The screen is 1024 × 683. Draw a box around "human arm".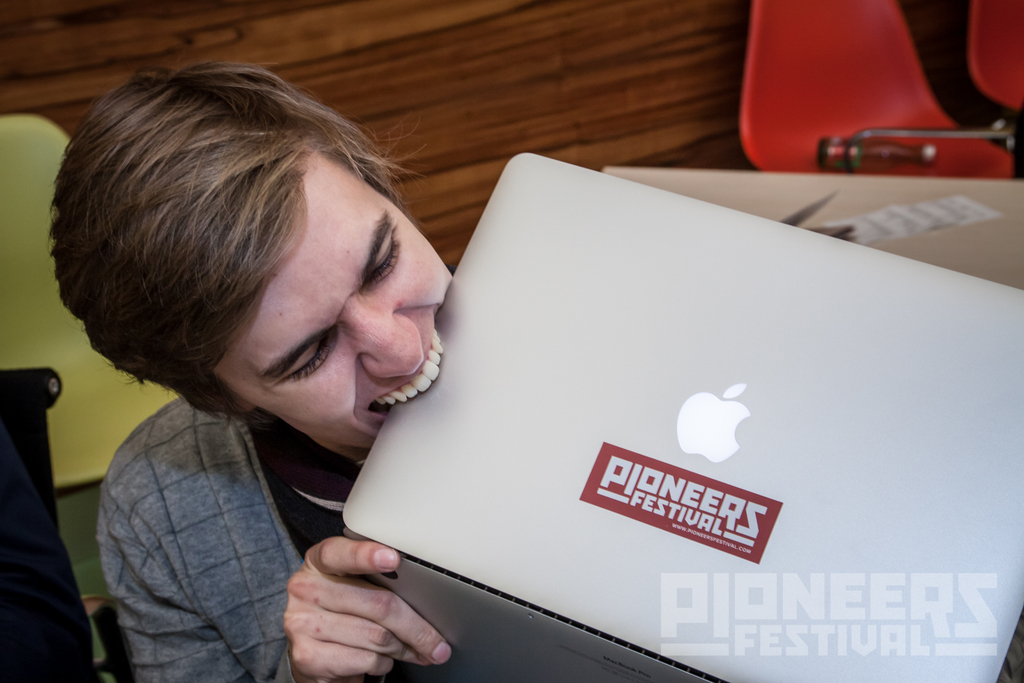
detection(91, 424, 420, 671).
